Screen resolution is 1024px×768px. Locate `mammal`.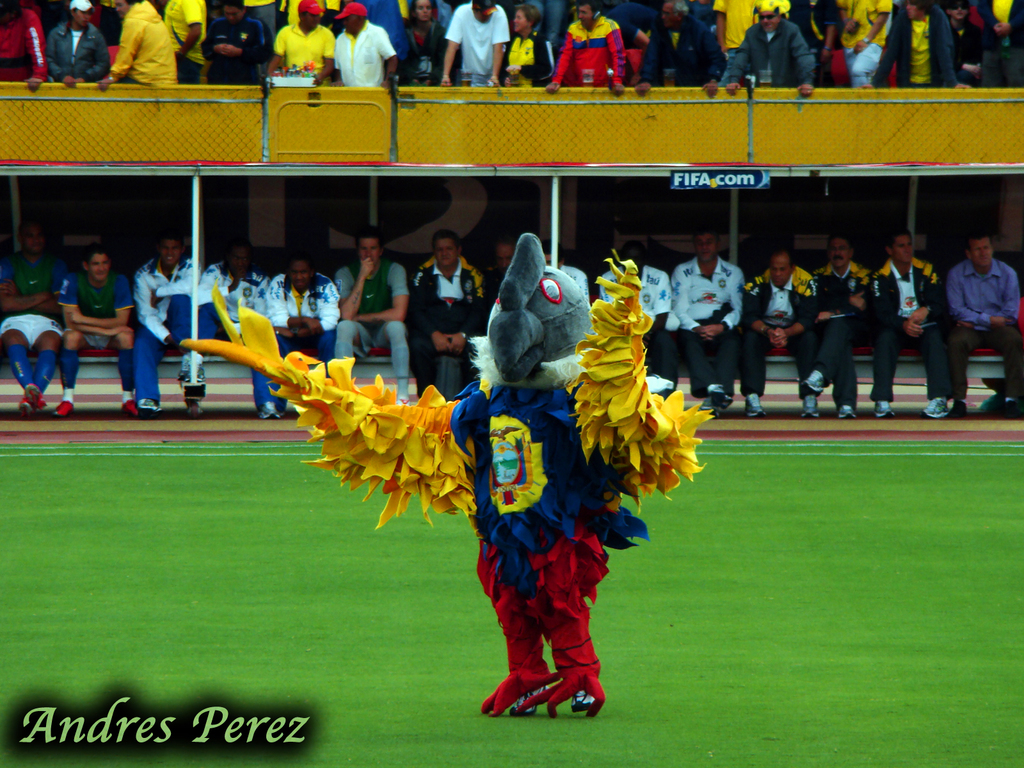
[447, 268, 627, 727].
